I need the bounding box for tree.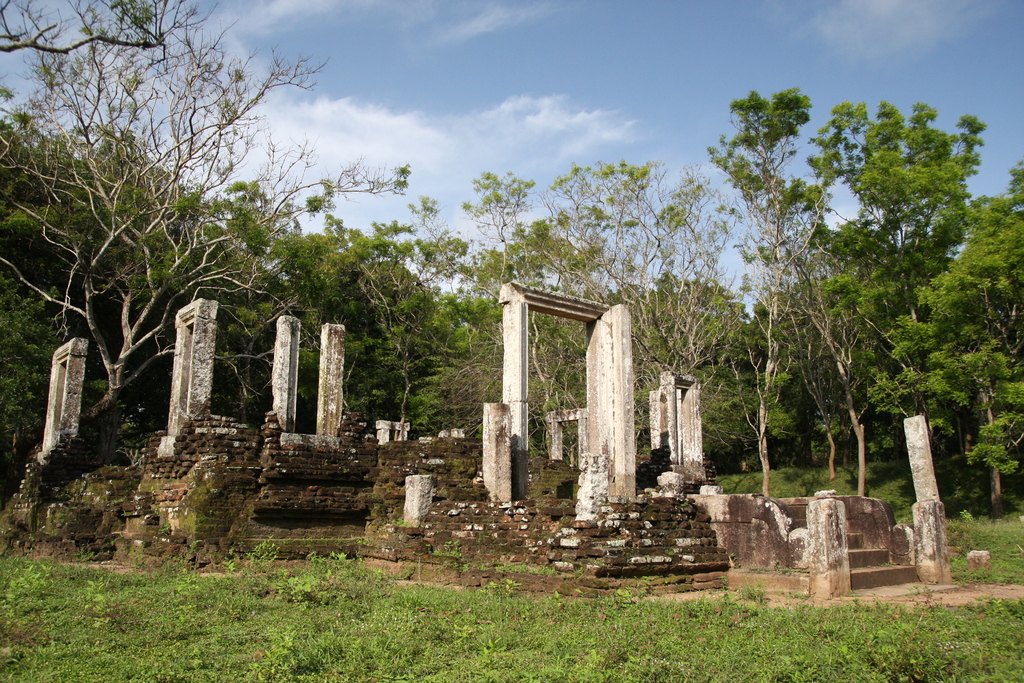
Here it is: x1=803, y1=85, x2=994, y2=534.
